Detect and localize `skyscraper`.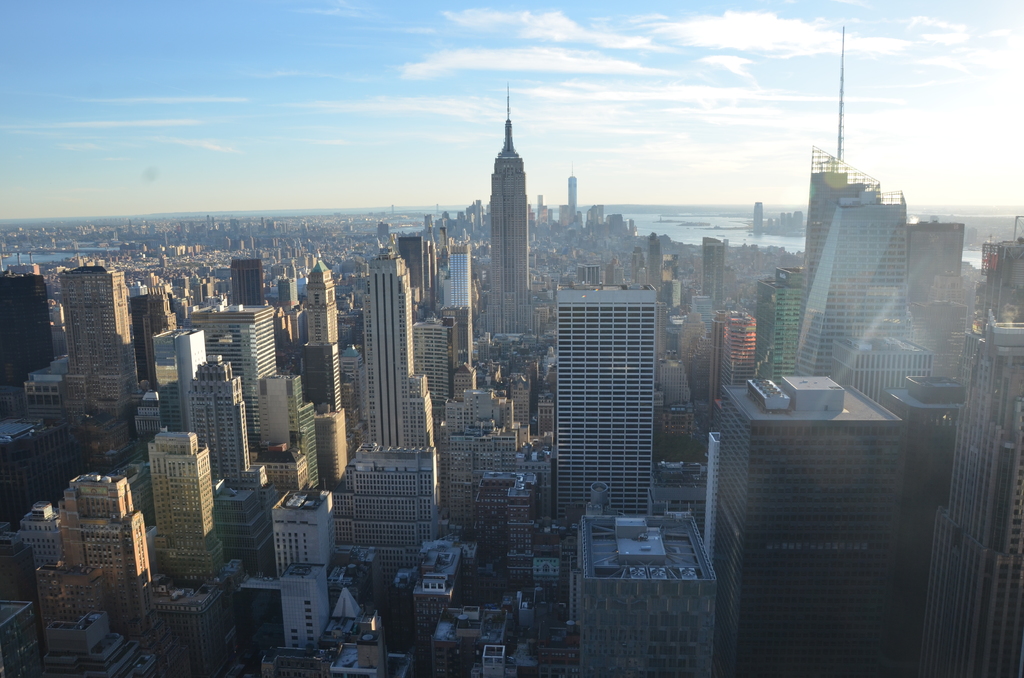
Localized at (x1=259, y1=373, x2=324, y2=488).
